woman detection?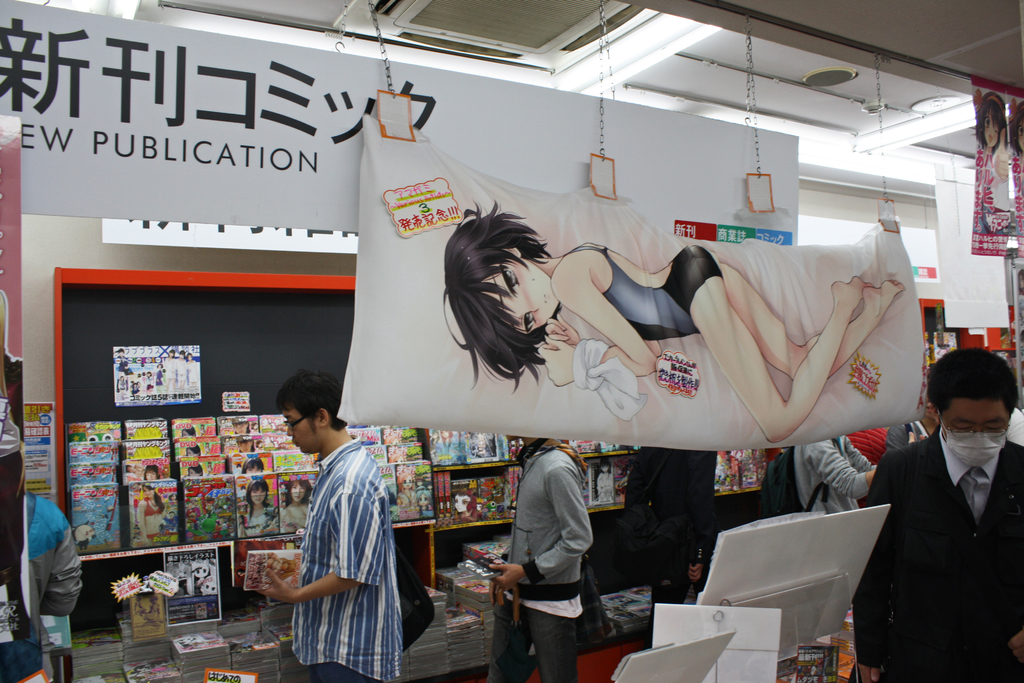
left=186, top=444, right=201, bottom=456
